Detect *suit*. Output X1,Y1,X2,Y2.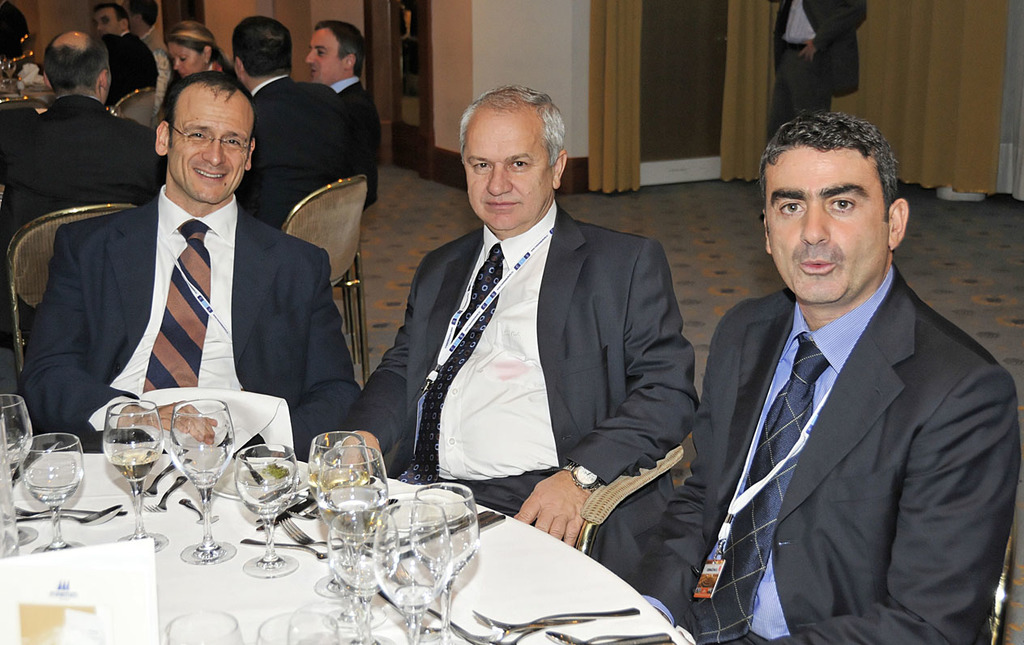
326,74,385,201.
